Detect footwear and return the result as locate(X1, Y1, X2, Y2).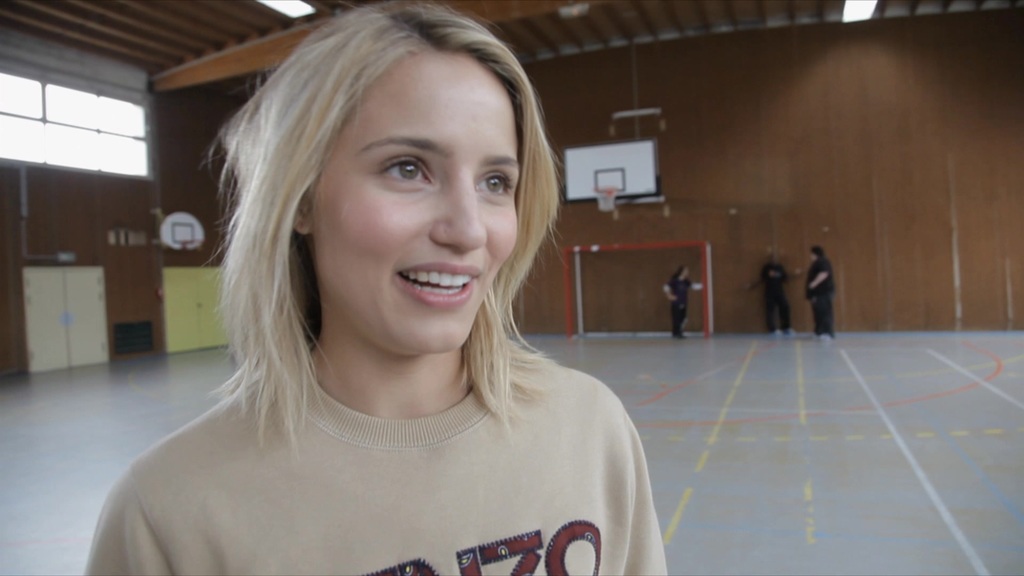
locate(675, 332, 687, 337).
